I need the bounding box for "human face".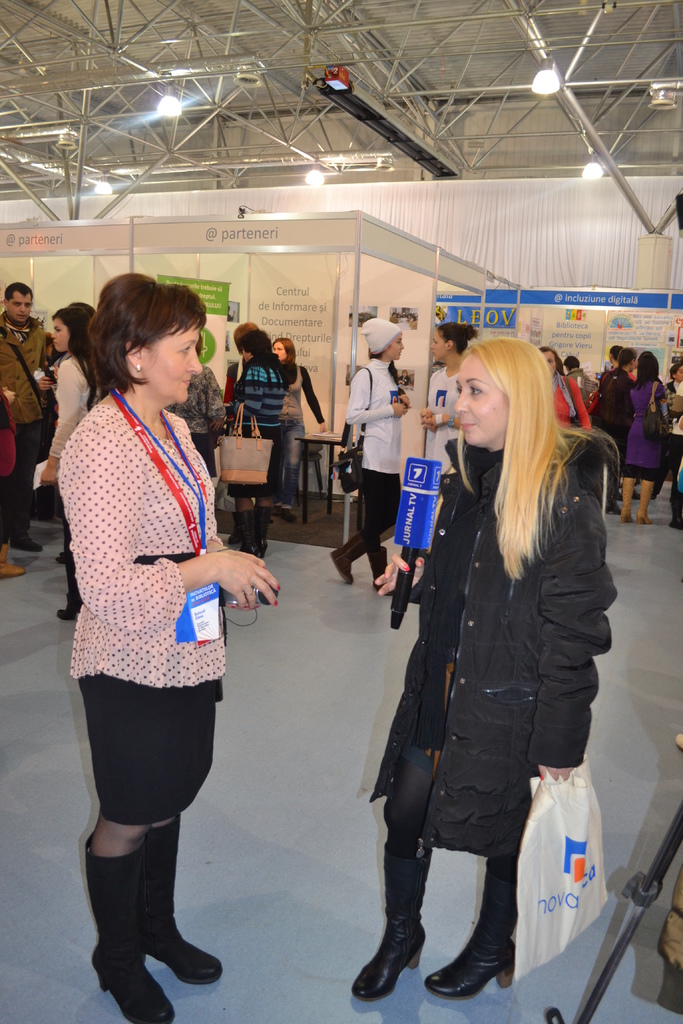
Here it is: pyautogui.locateOnScreen(390, 332, 400, 355).
